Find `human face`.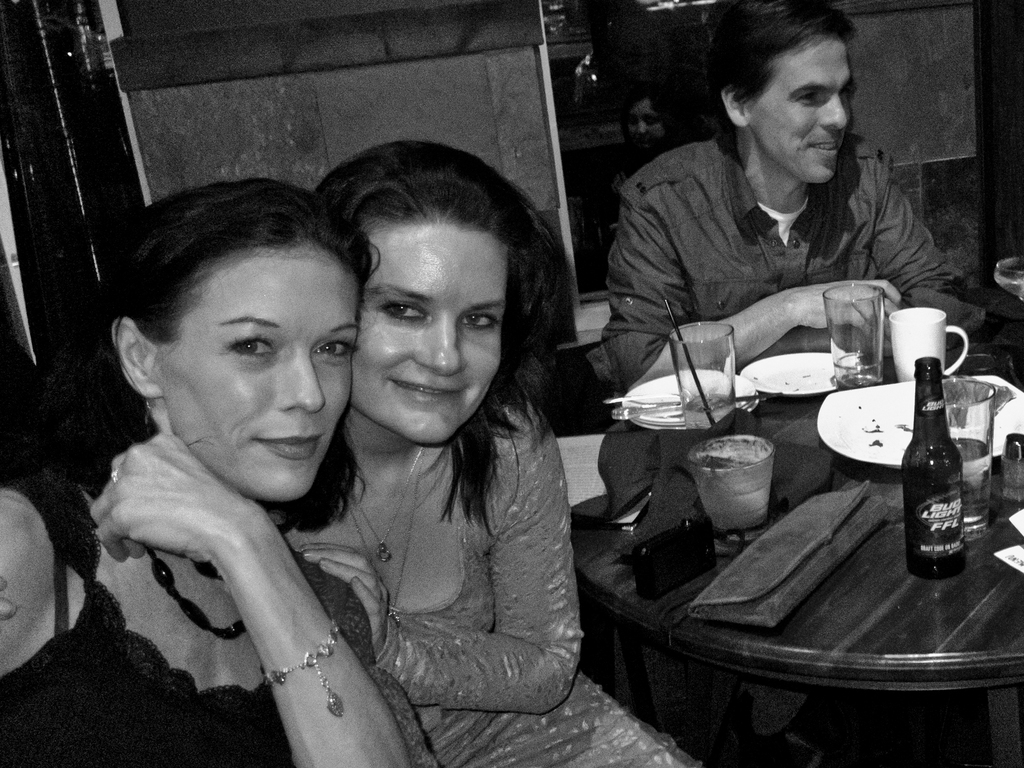
[x1=163, y1=253, x2=368, y2=504].
